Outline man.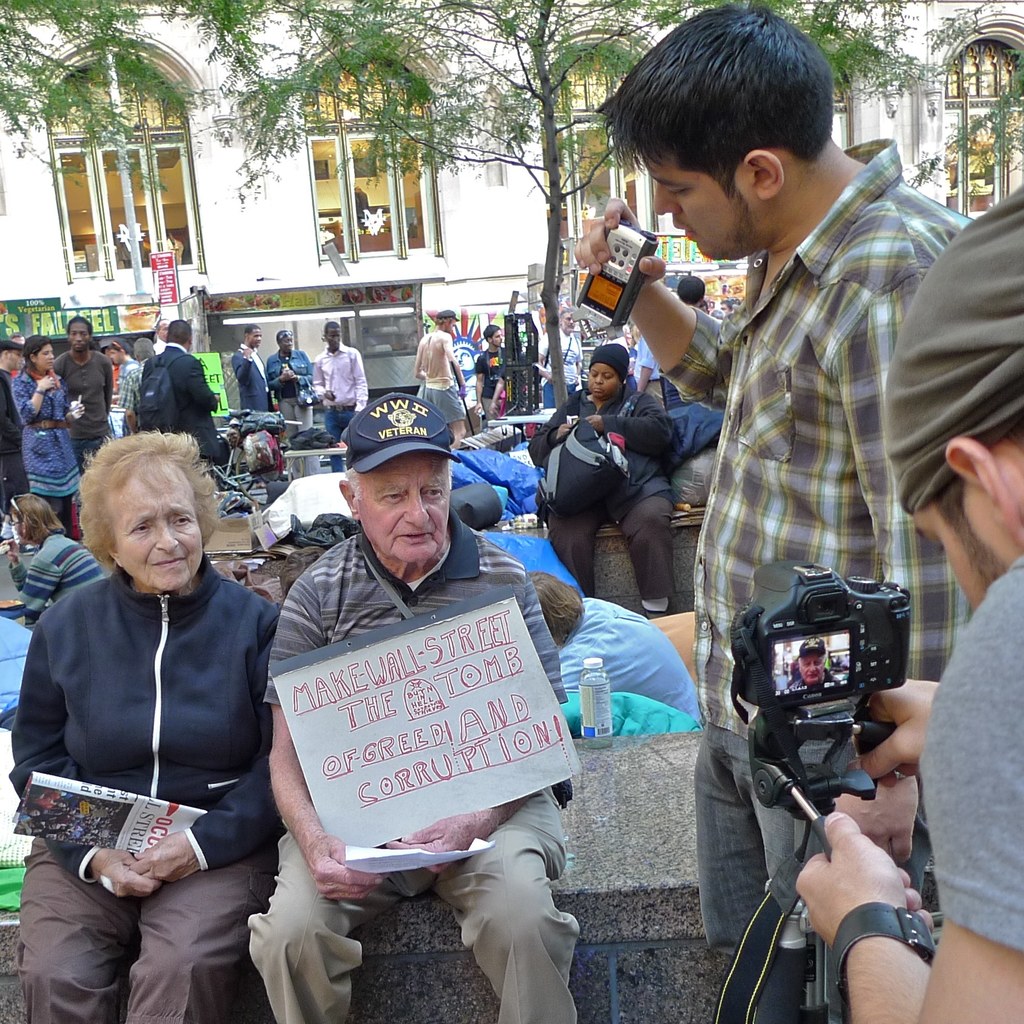
Outline: BBox(138, 318, 220, 460).
